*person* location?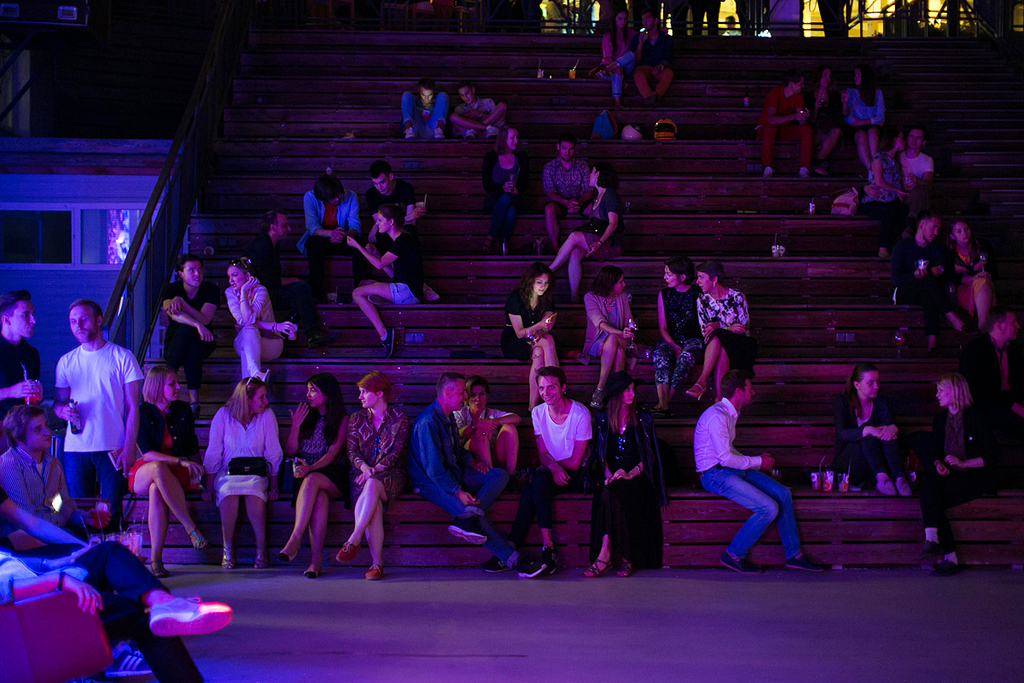
(left=706, top=359, right=803, bottom=576)
